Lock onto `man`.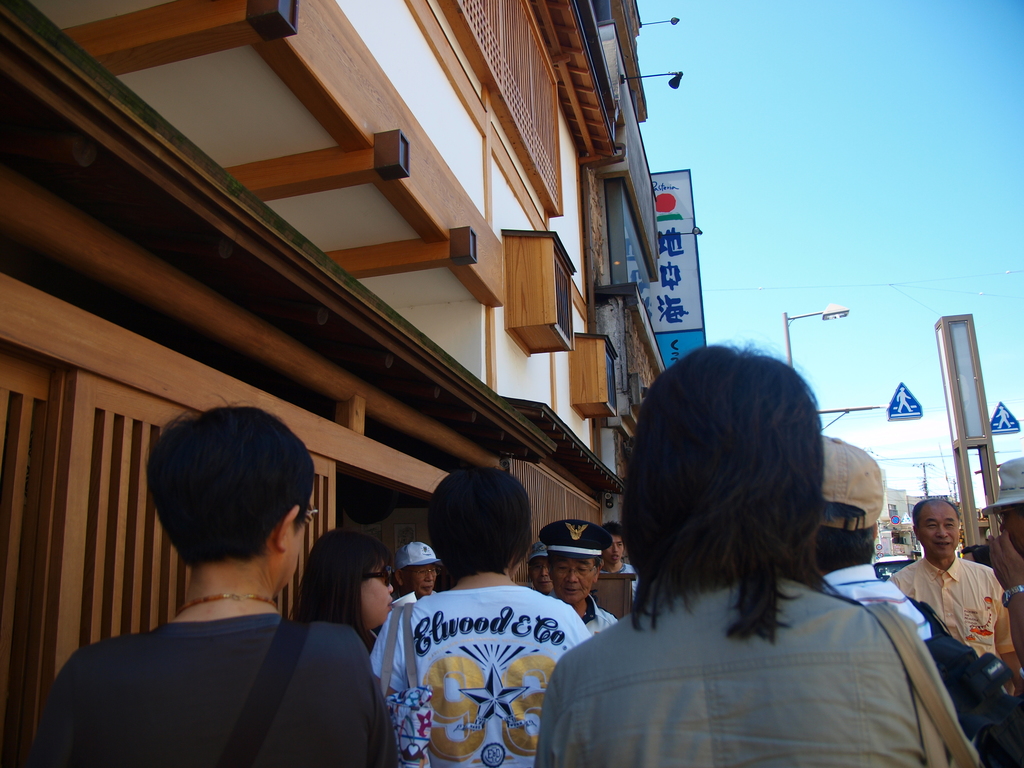
Locked: <box>535,520,621,635</box>.
